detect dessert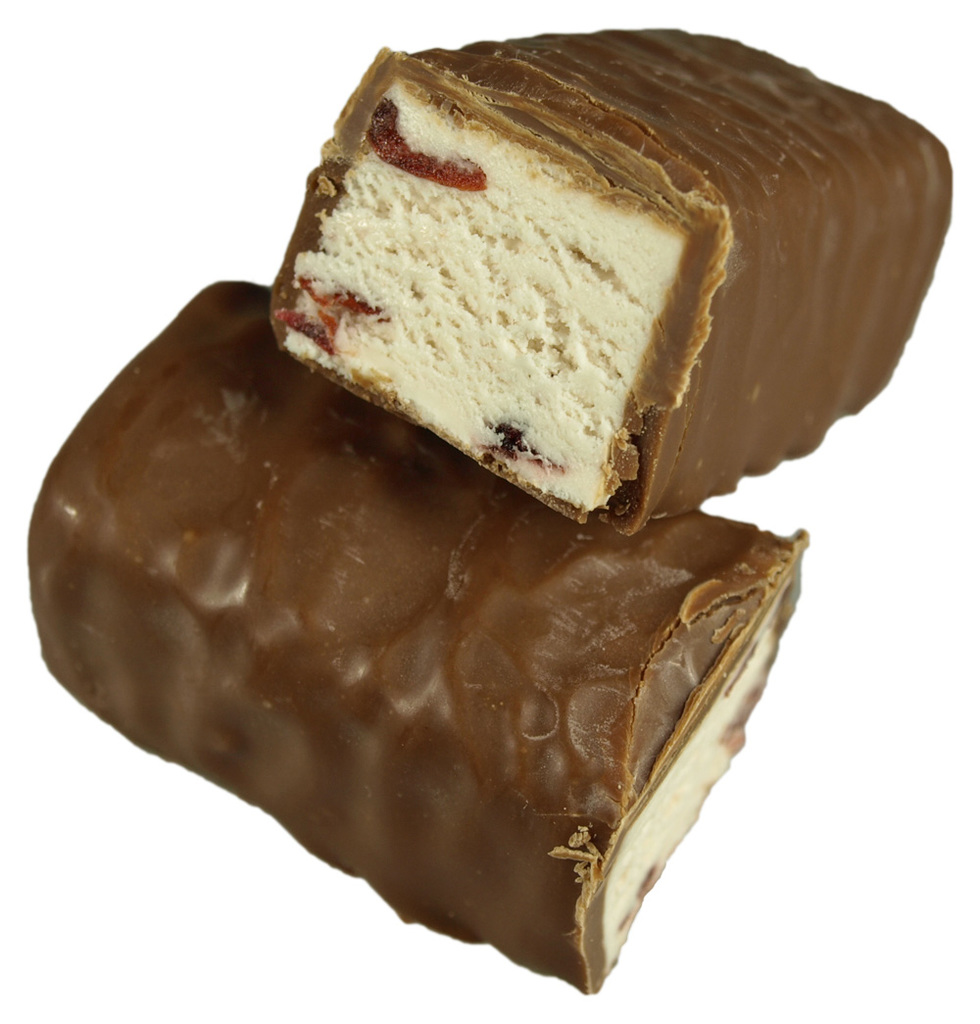
19/276/810/994
